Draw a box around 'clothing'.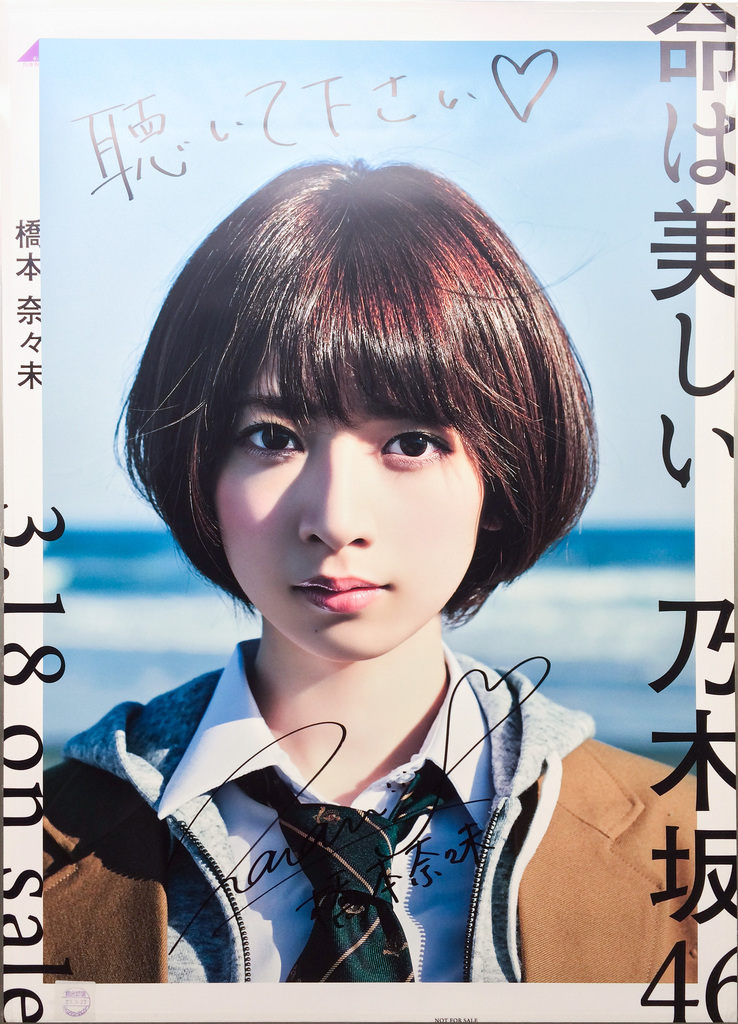
[left=29, top=622, right=714, bottom=981].
